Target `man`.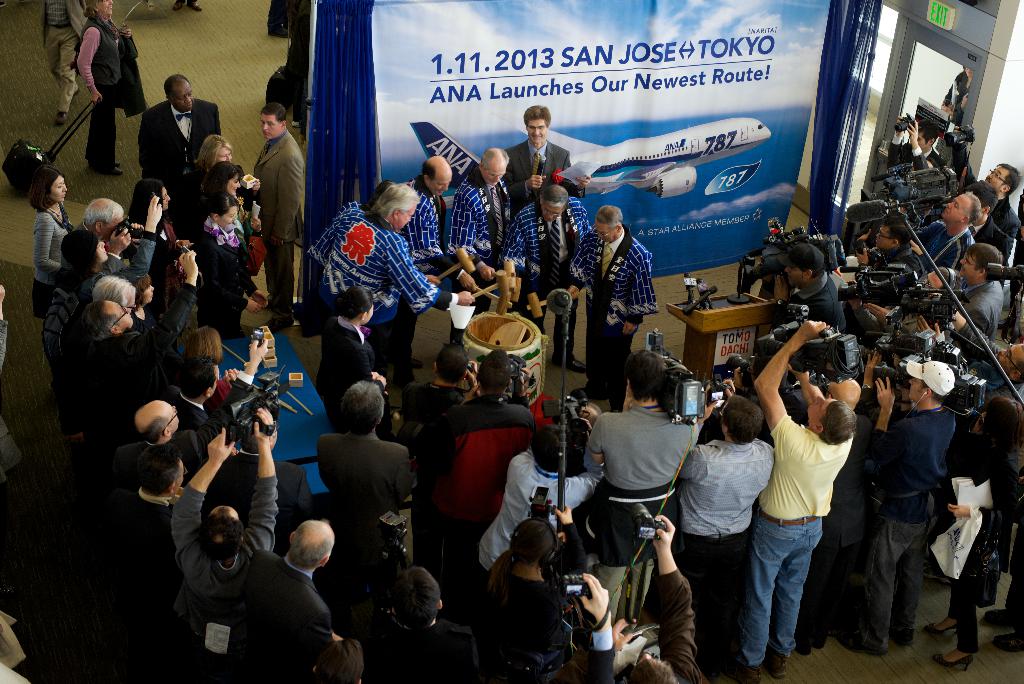
Target region: box=[683, 392, 780, 683].
